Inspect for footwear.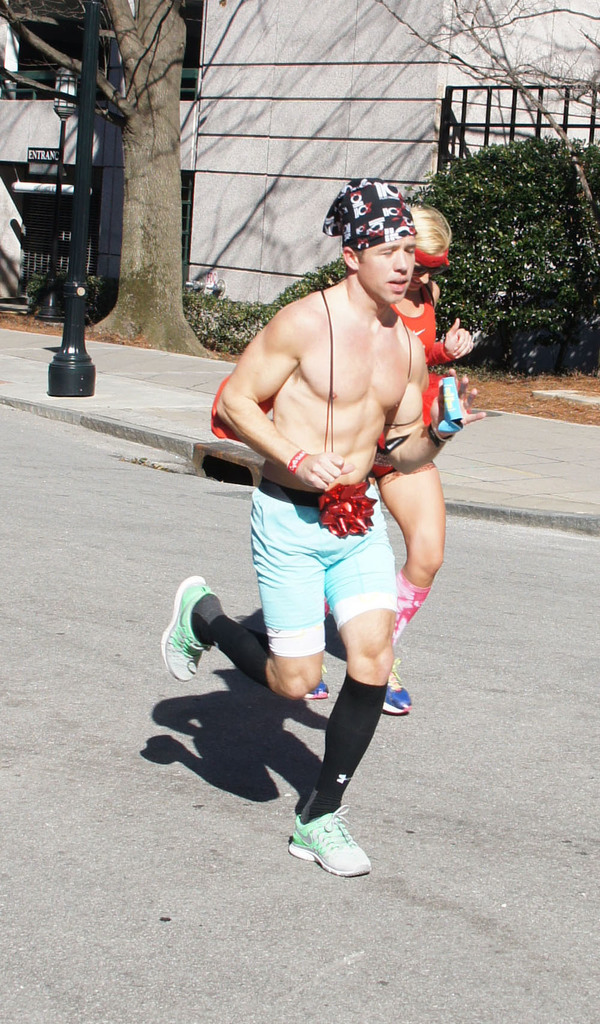
Inspection: [x1=378, y1=668, x2=411, y2=722].
